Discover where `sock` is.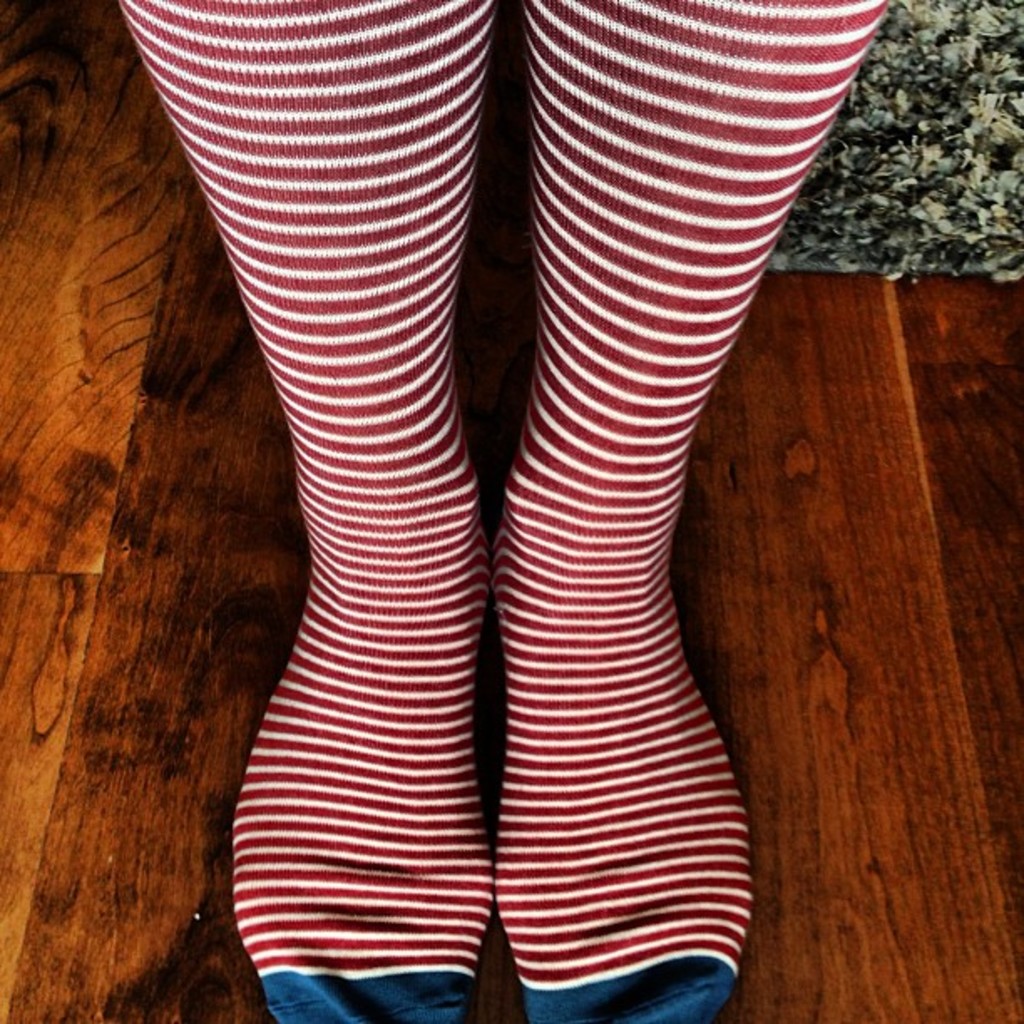
Discovered at (left=115, top=0, right=495, bottom=1022).
